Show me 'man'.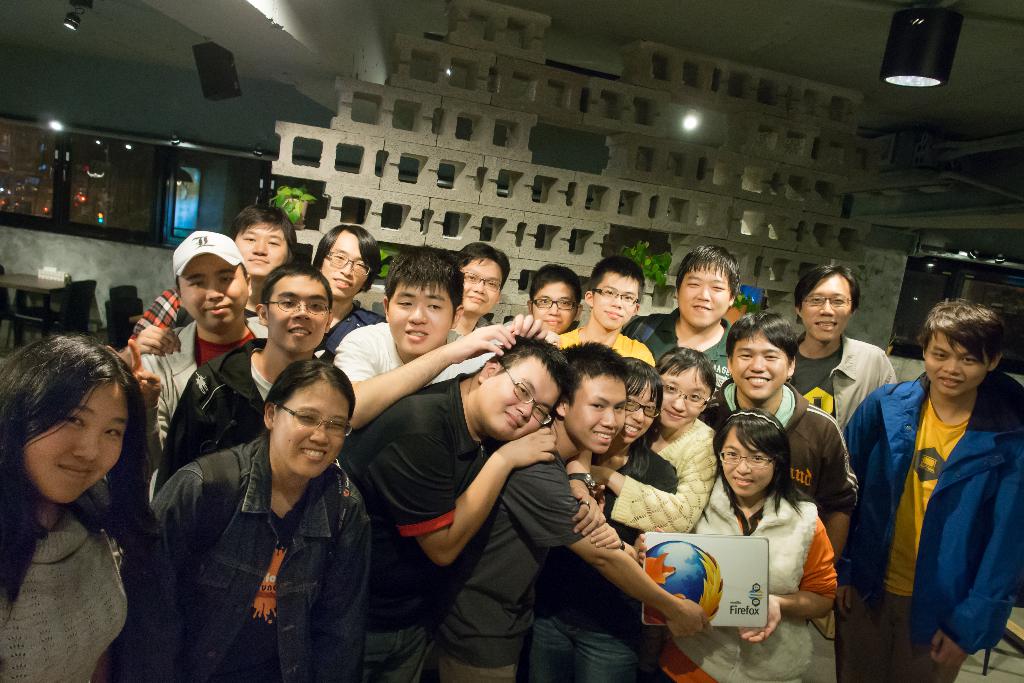
'man' is here: [698,305,861,565].
